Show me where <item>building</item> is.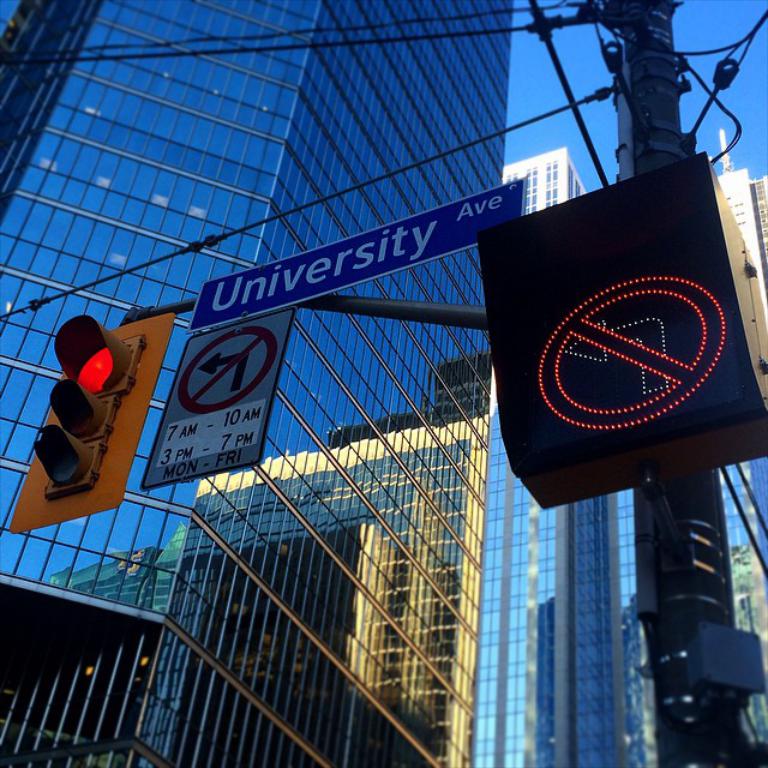
<item>building</item> is at select_region(719, 128, 767, 740).
